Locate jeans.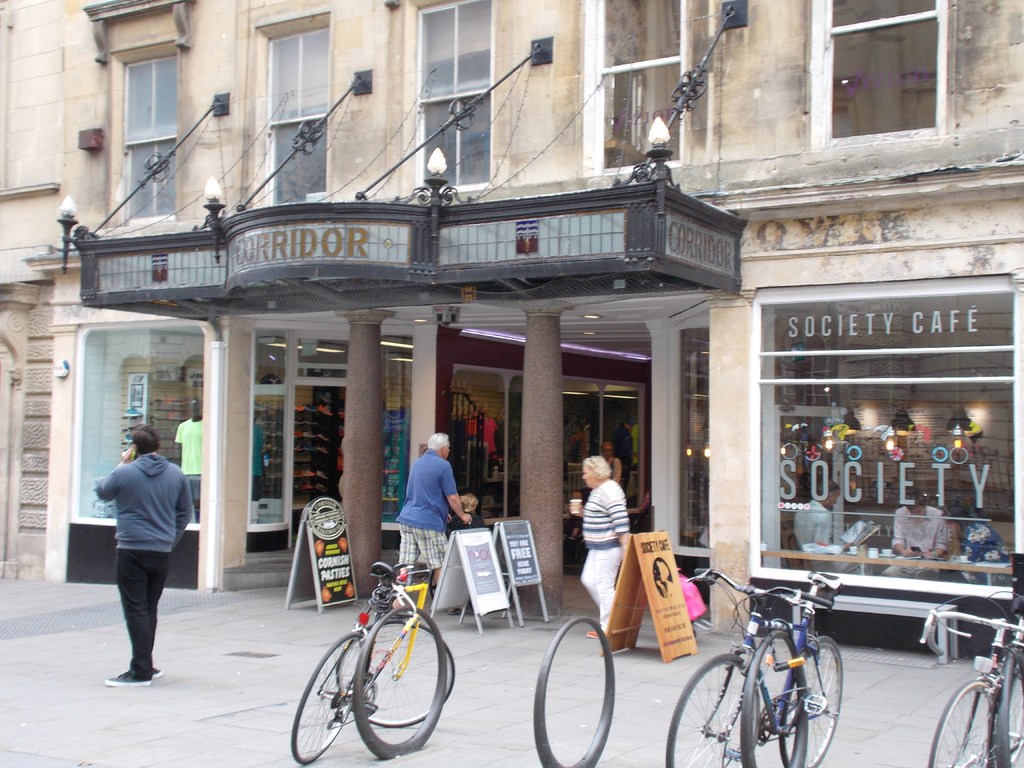
Bounding box: BBox(115, 552, 172, 676).
